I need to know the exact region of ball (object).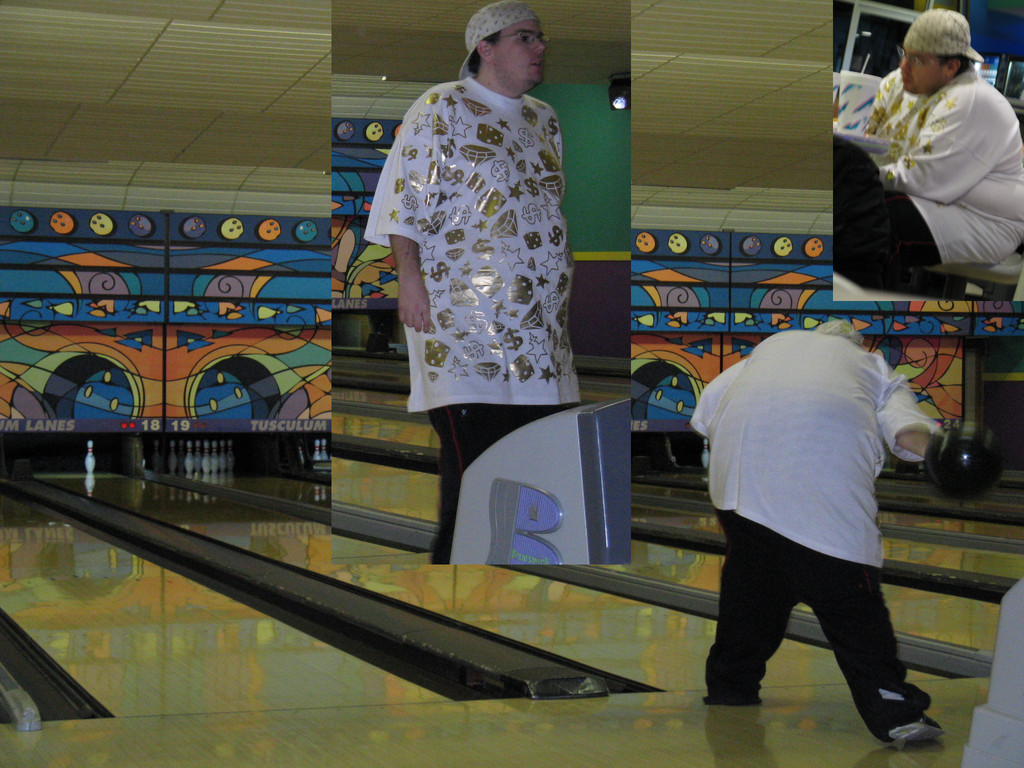
Region: 924 420 989 493.
